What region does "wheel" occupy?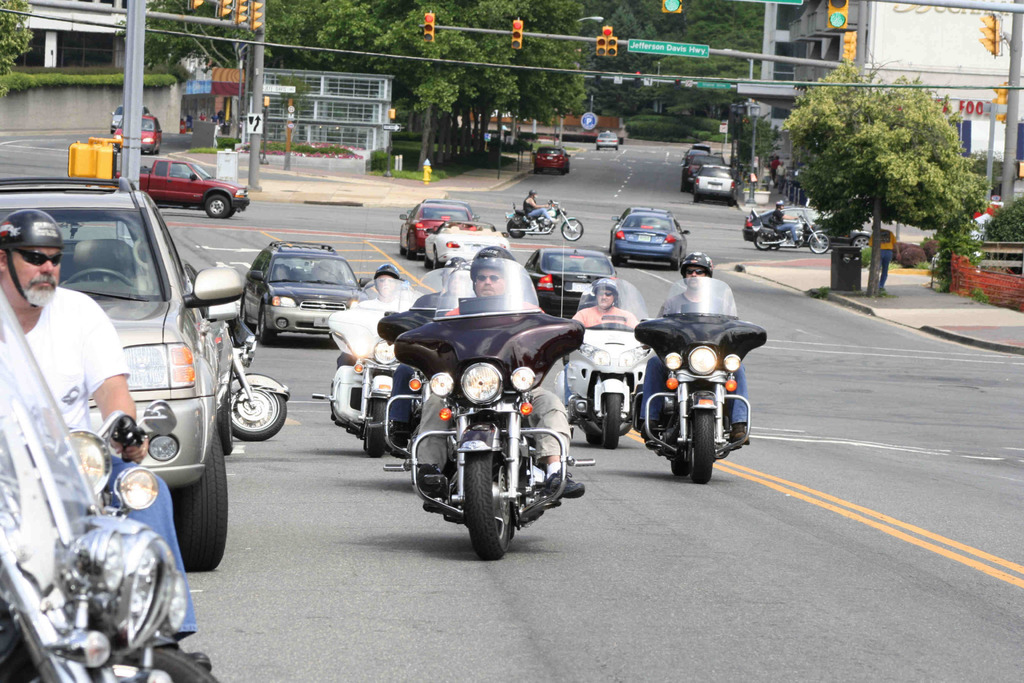
rect(399, 241, 404, 256).
